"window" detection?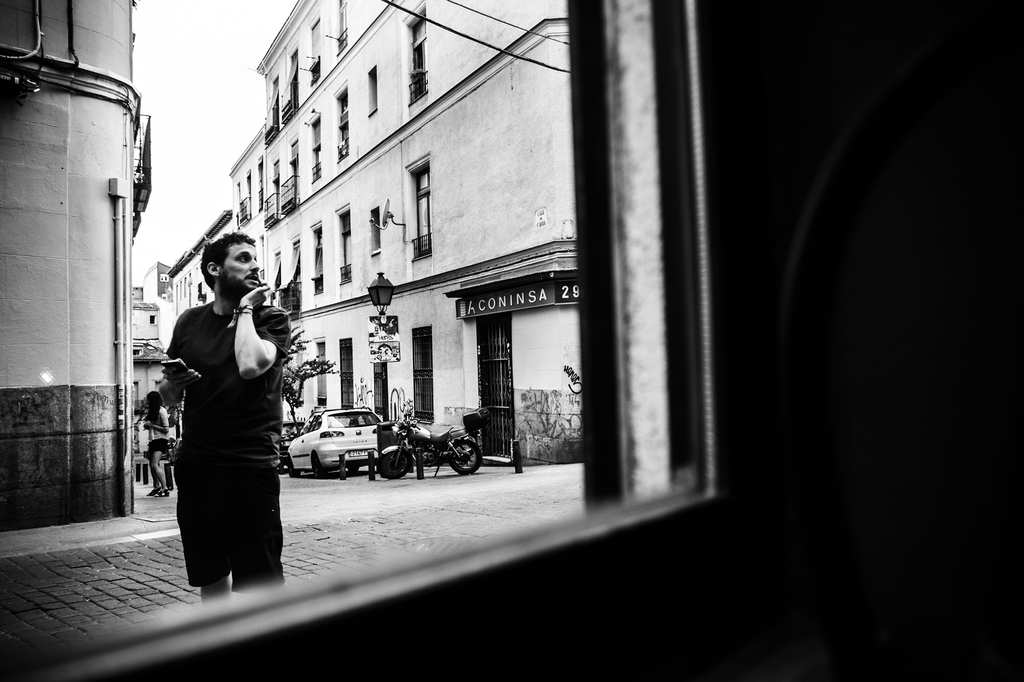
[left=280, top=145, right=295, bottom=214]
